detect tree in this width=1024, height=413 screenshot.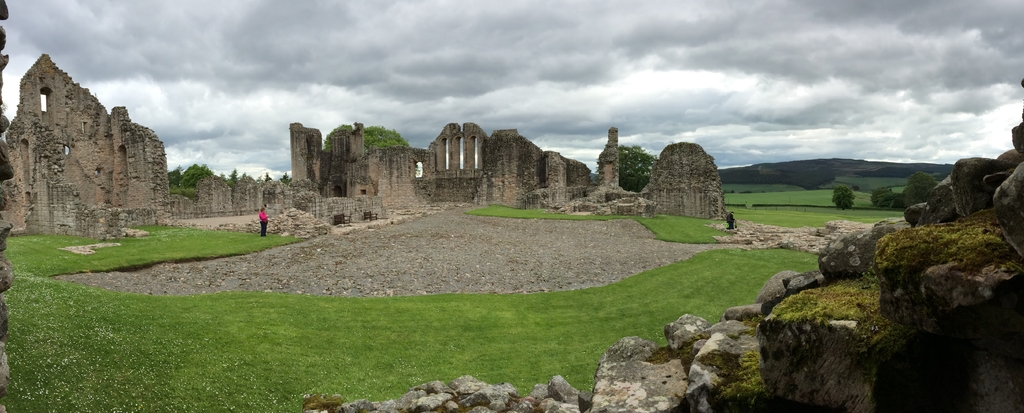
Detection: (left=257, top=175, right=295, bottom=189).
